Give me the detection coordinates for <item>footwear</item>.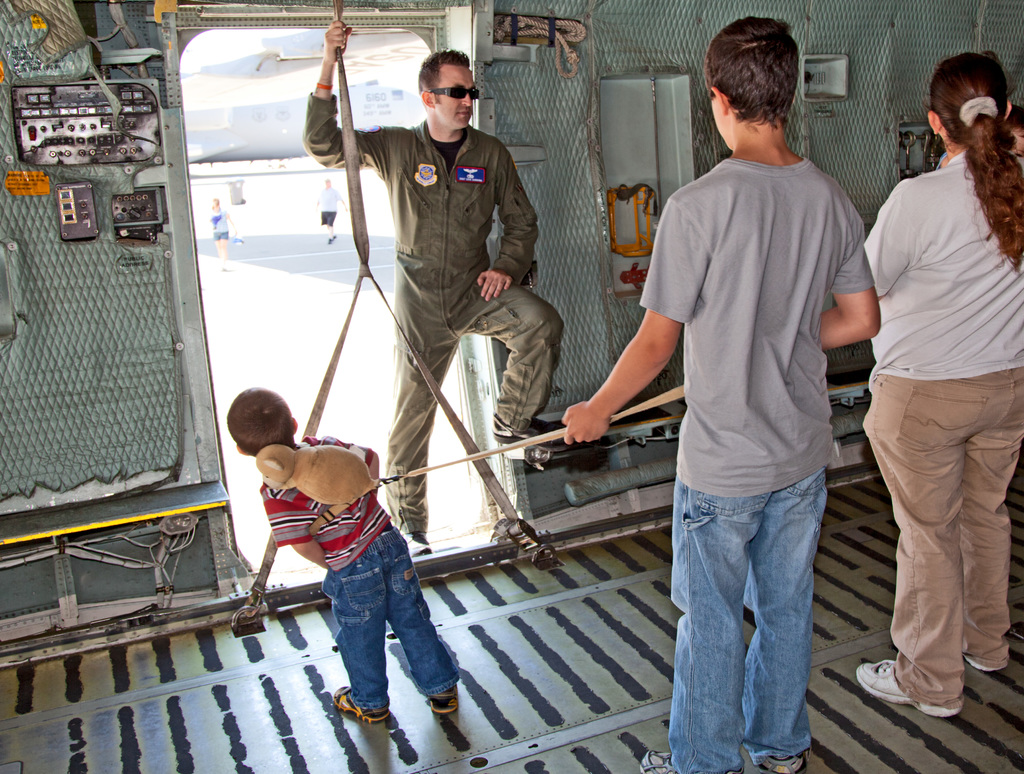
x1=408, y1=535, x2=440, y2=551.
